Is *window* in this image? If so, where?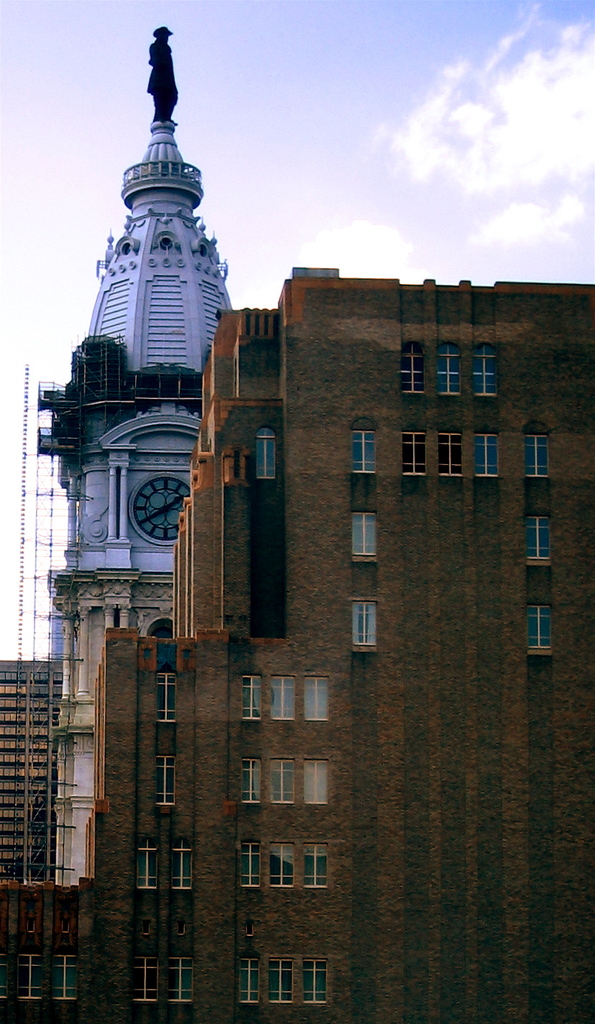
Yes, at detection(130, 954, 153, 1000).
